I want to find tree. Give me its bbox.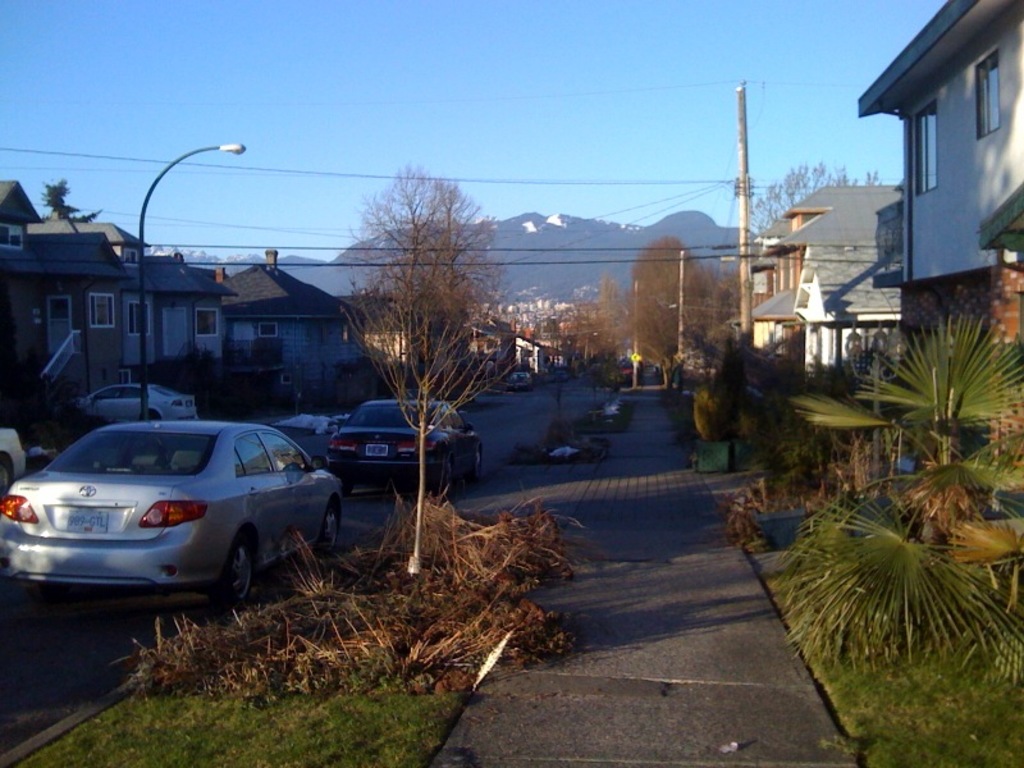
Rect(335, 163, 506, 584).
